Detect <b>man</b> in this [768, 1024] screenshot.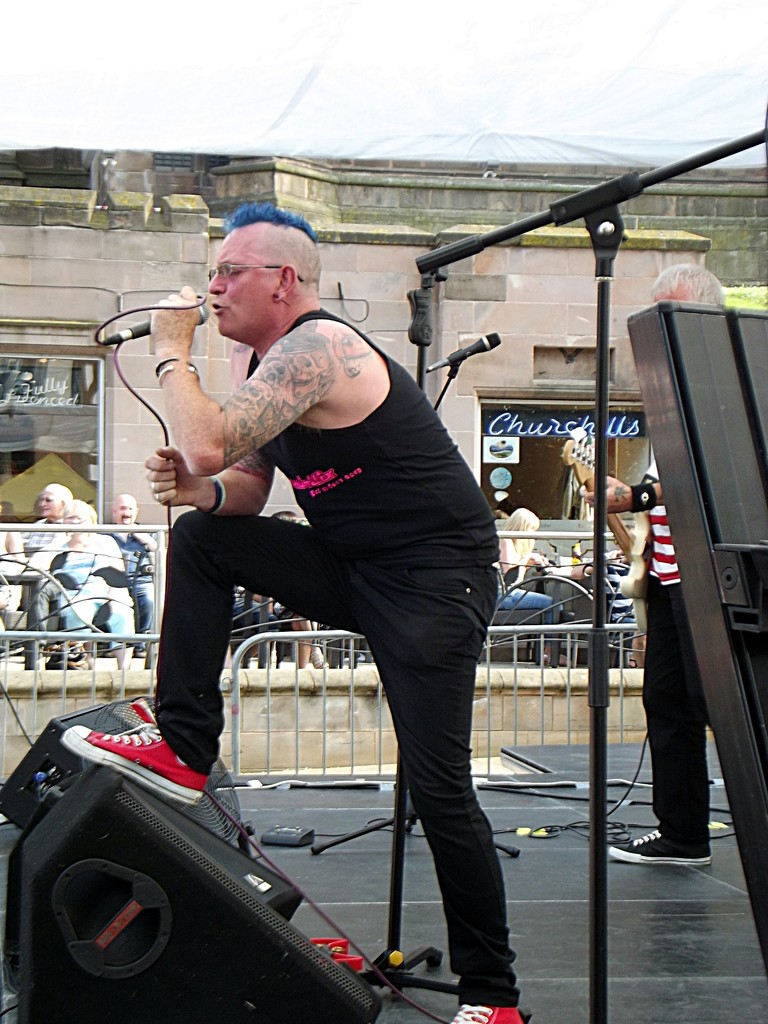
Detection: 560/259/760/861.
